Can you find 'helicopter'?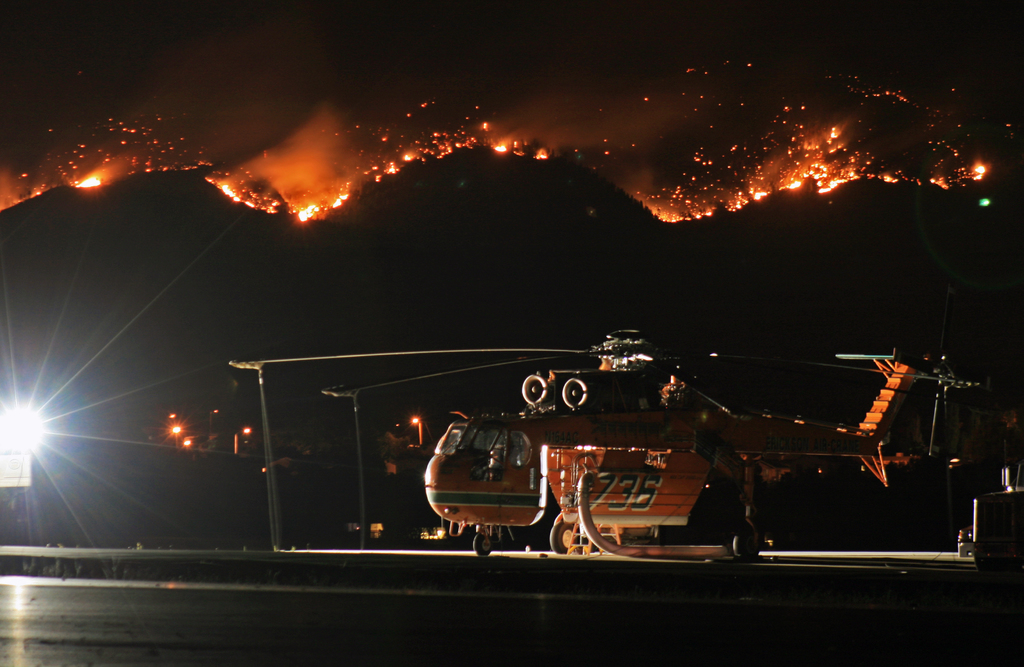
Yes, bounding box: box(245, 323, 967, 560).
